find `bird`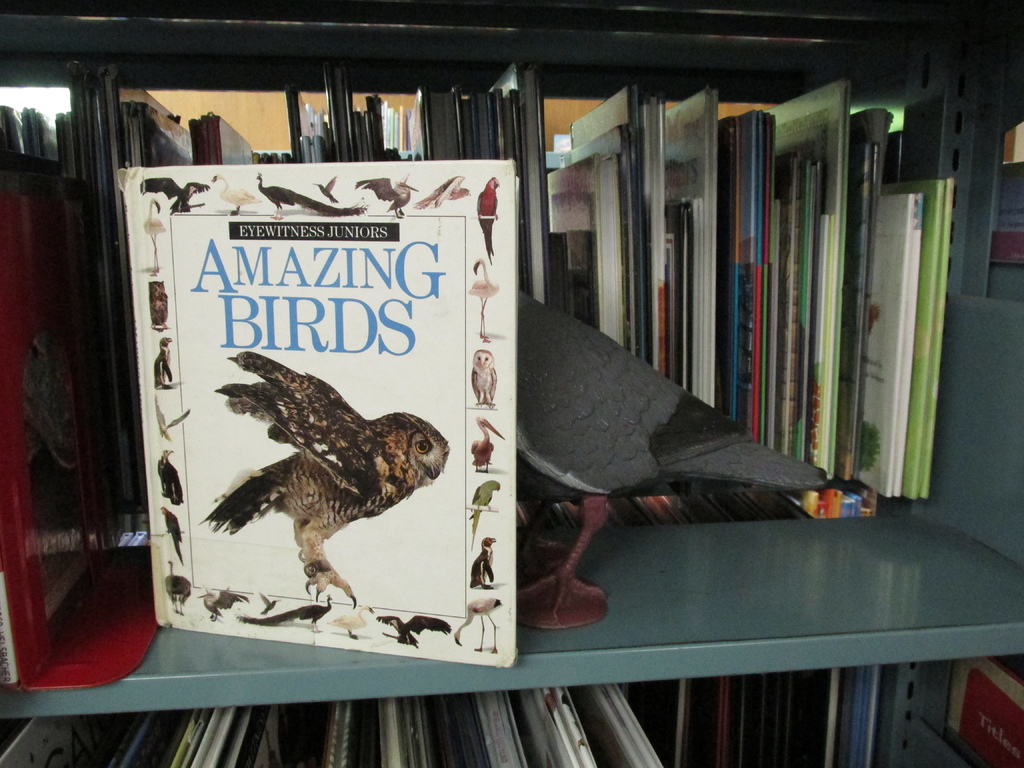
crop(456, 593, 503, 651)
